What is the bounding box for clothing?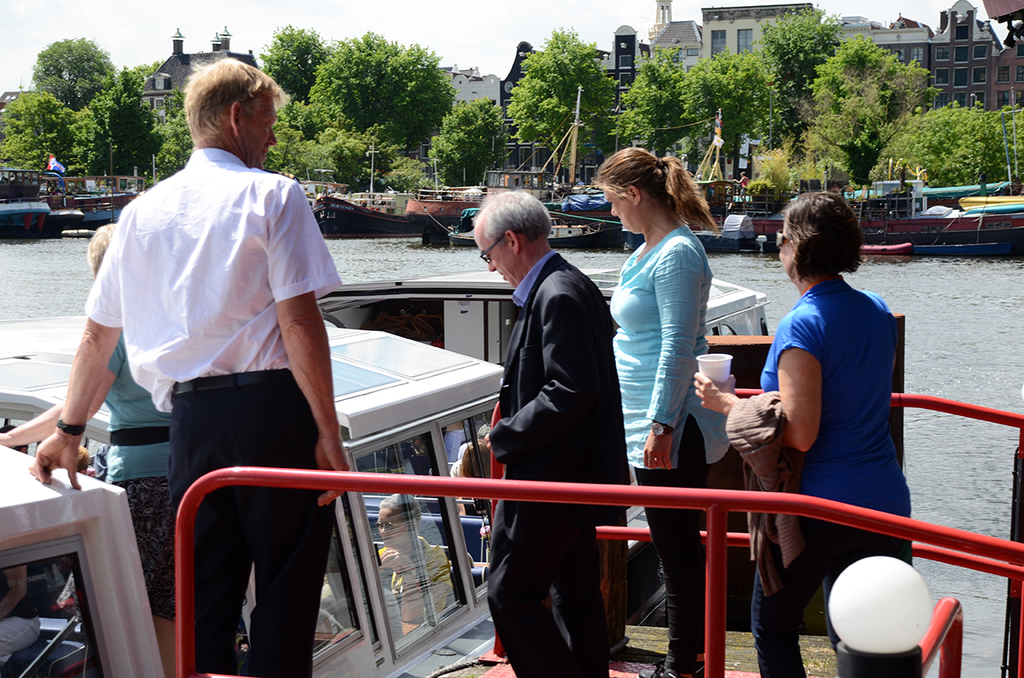
pyautogui.locateOnScreen(597, 222, 737, 674).
